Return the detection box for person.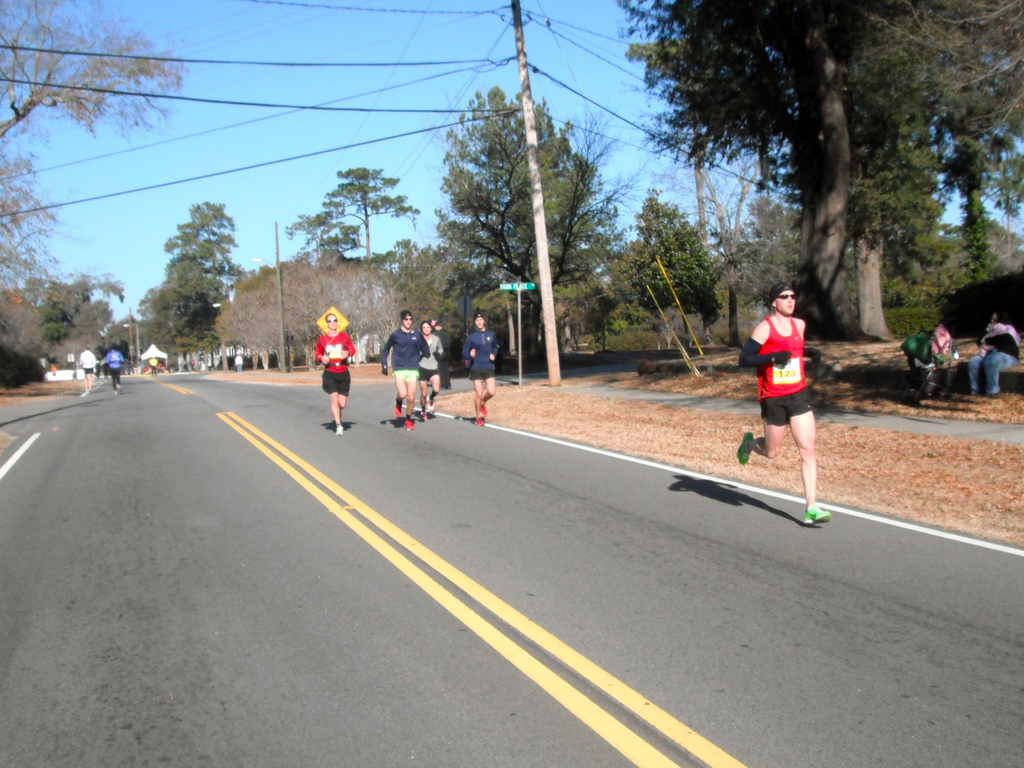
BBox(418, 313, 442, 418).
